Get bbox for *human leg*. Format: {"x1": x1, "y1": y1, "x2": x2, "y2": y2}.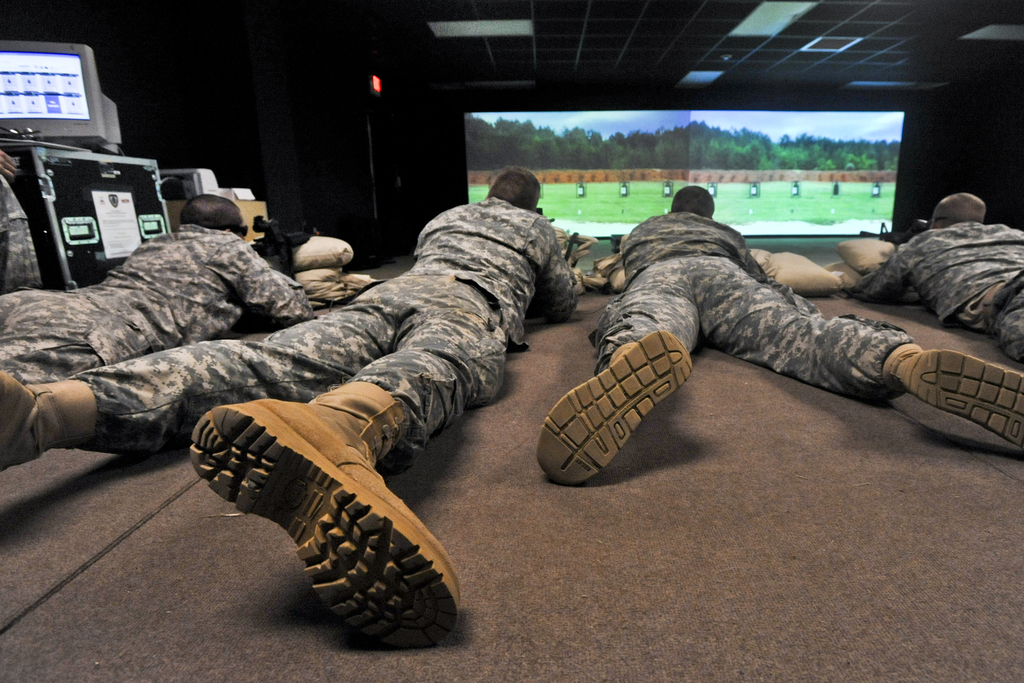
{"x1": 987, "y1": 273, "x2": 1020, "y2": 360}.
